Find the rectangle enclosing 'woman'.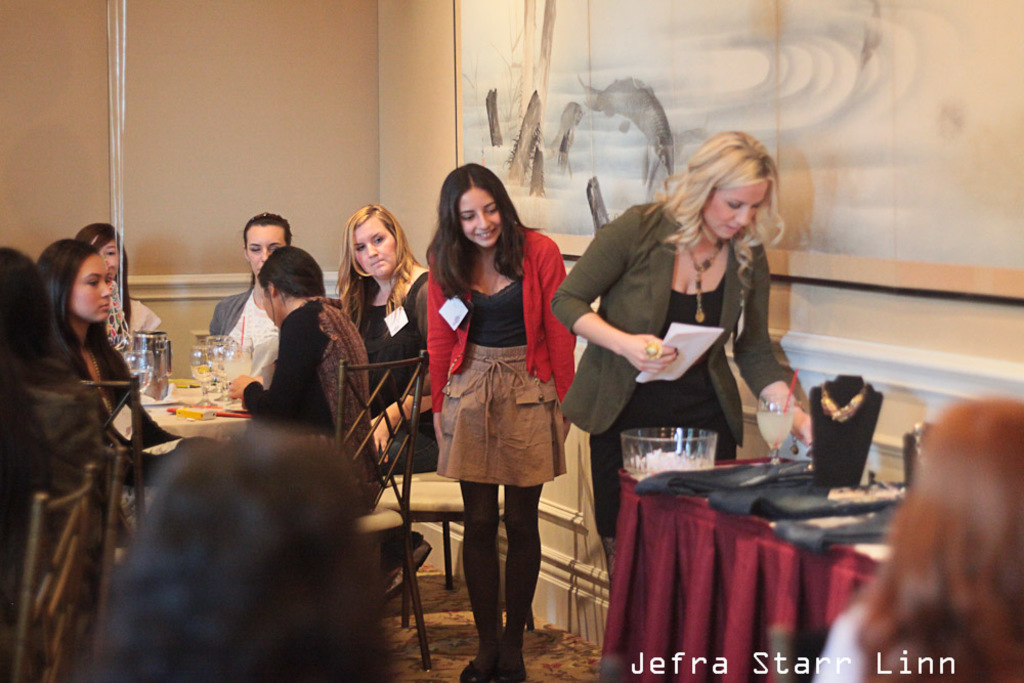
587,114,790,614.
